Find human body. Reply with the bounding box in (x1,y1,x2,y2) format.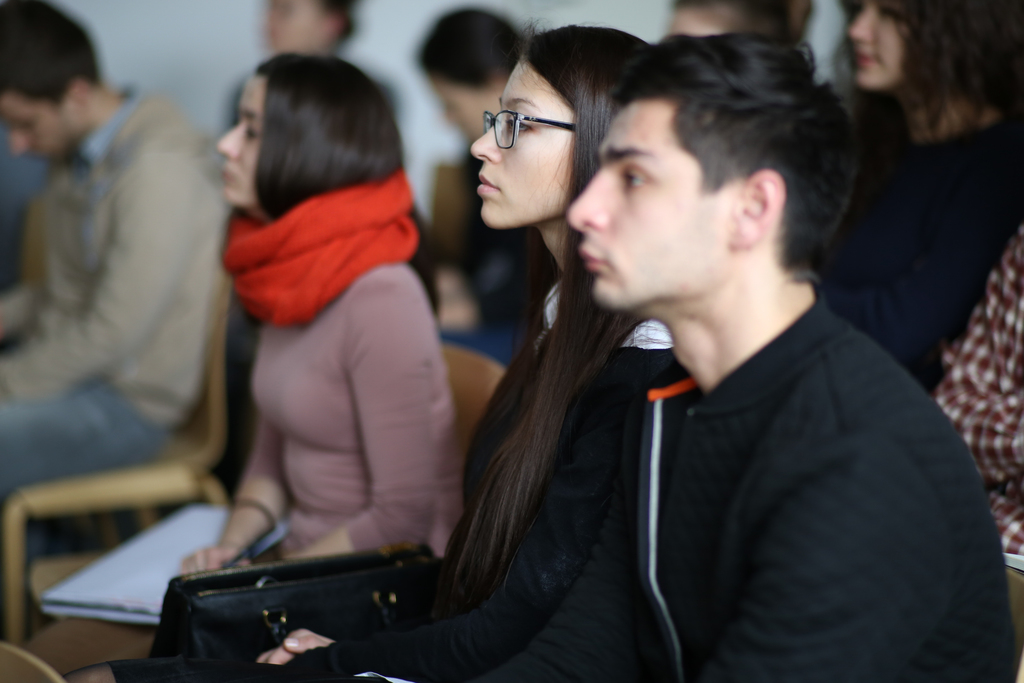
(224,81,443,499).
